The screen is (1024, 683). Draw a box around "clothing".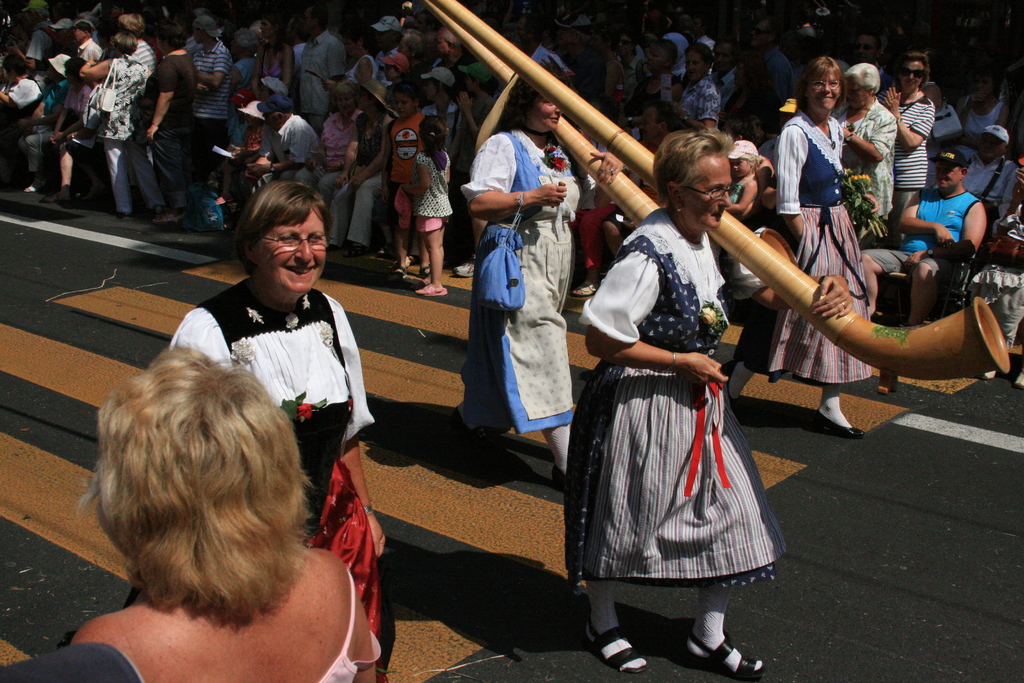
bbox=(728, 182, 748, 208).
